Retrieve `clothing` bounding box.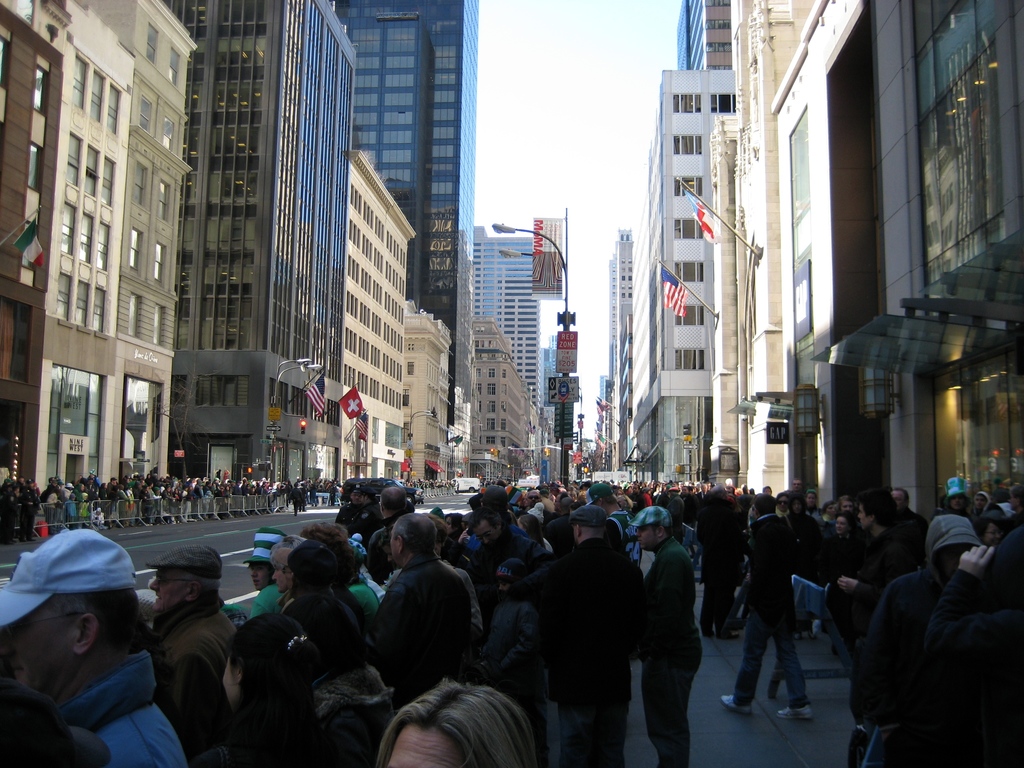
Bounding box: x1=918, y1=523, x2=1023, y2=767.
